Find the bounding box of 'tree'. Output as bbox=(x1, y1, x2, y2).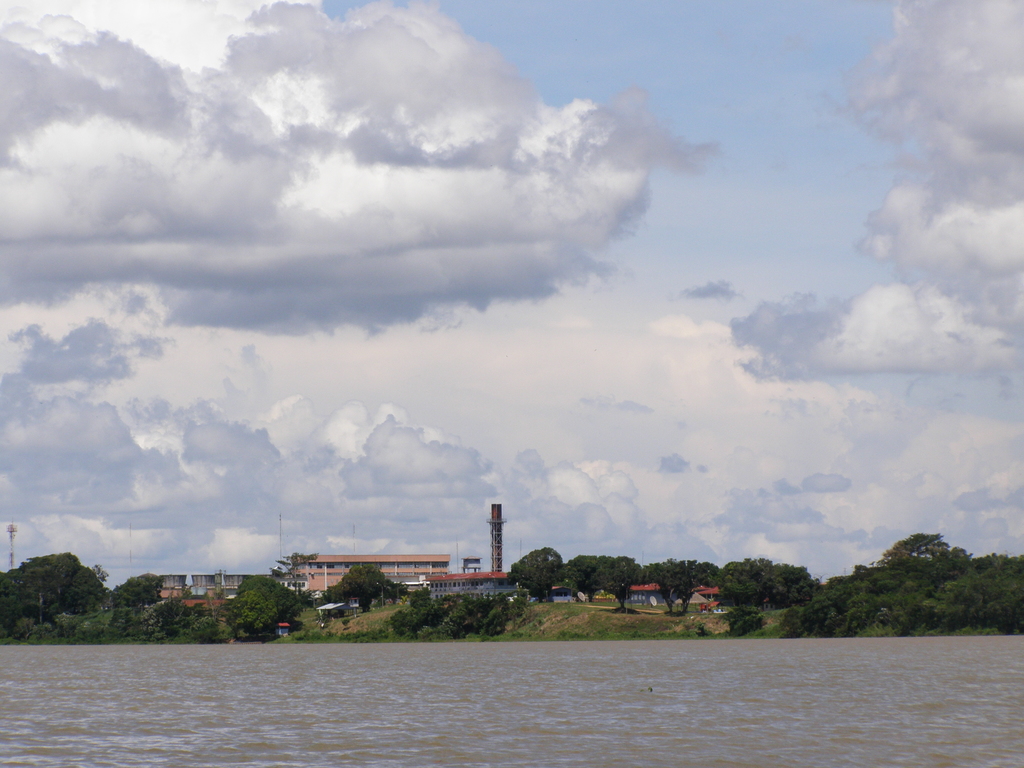
bbox=(637, 553, 726, 610).
